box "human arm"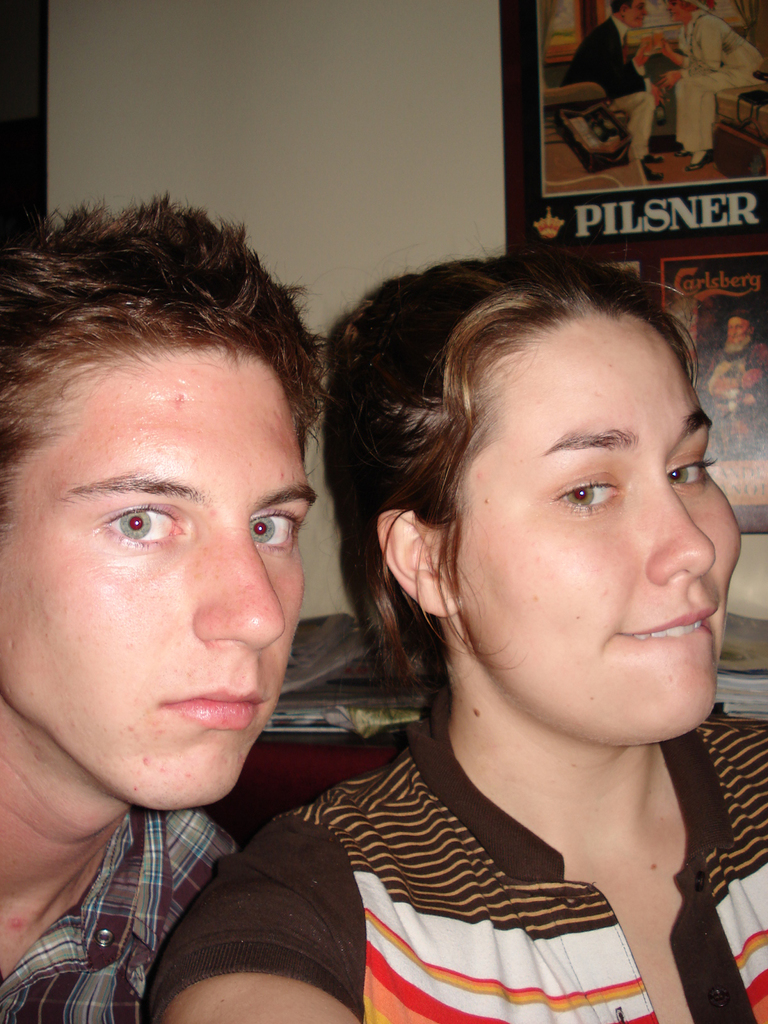
{"x1": 113, "y1": 810, "x2": 244, "y2": 1023}
